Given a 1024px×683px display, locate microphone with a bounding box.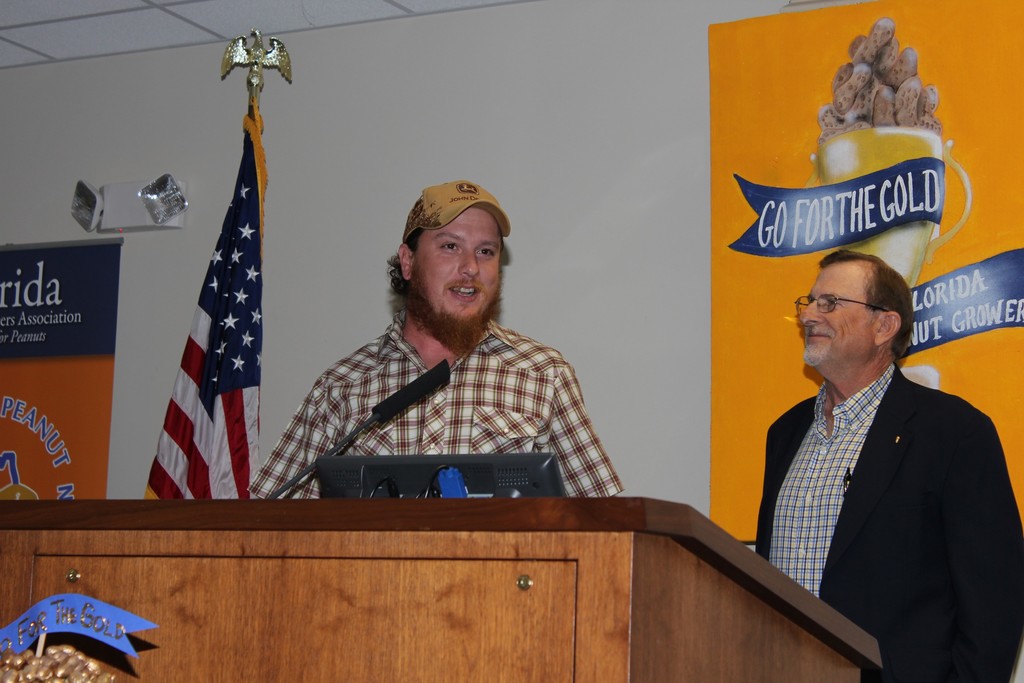
Located: [373,358,447,427].
